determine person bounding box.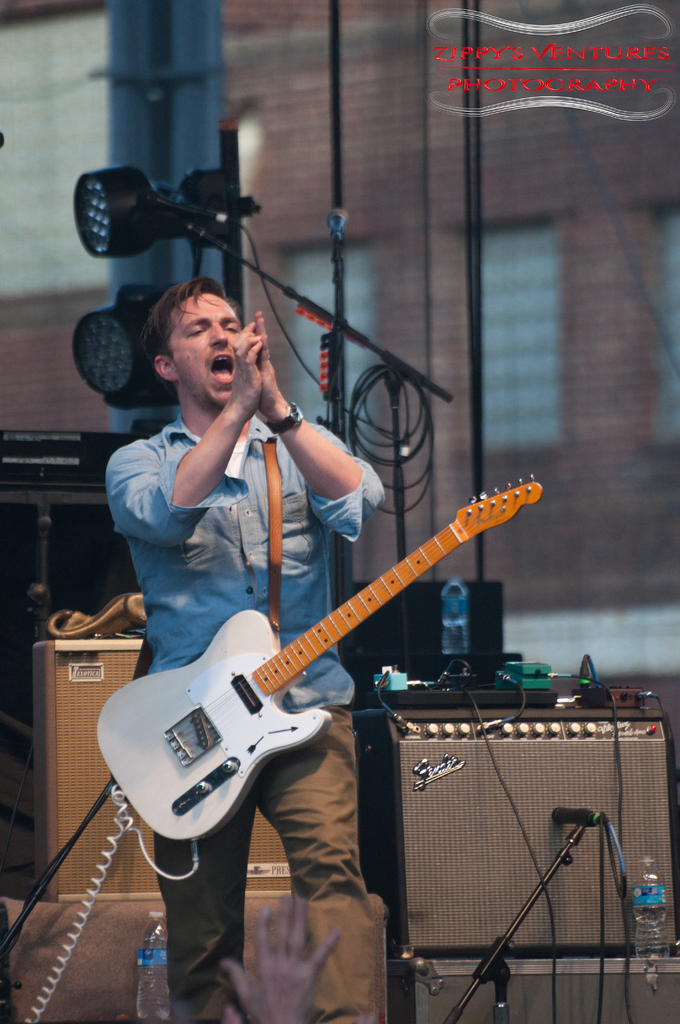
Determined: l=103, t=275, r=393, b=1023.
